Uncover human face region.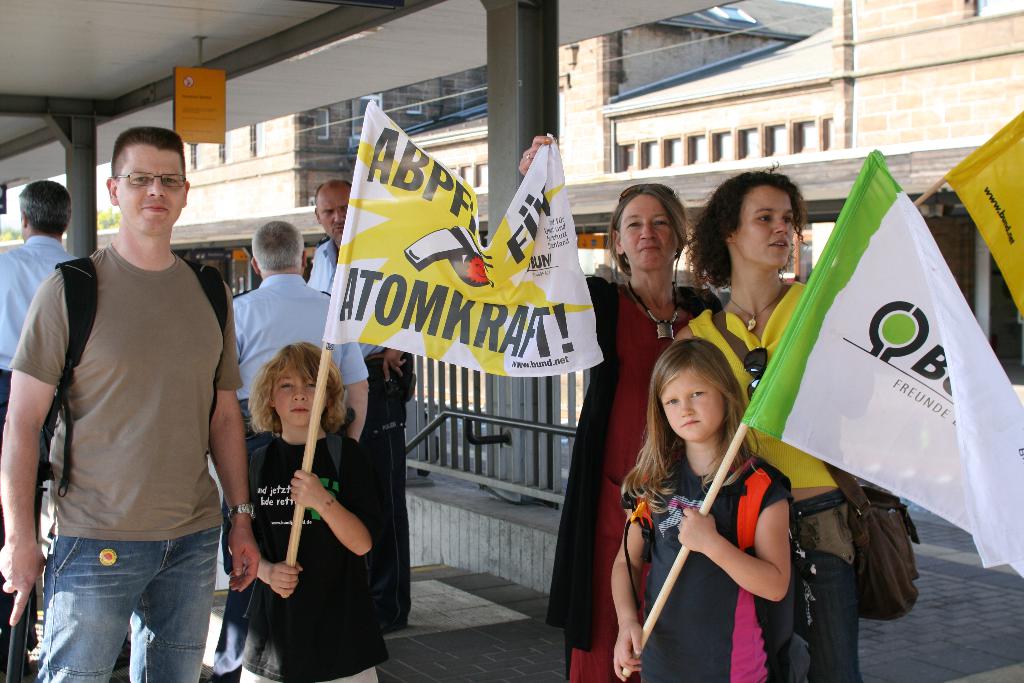
Uncovered: 618 192 679 276.
